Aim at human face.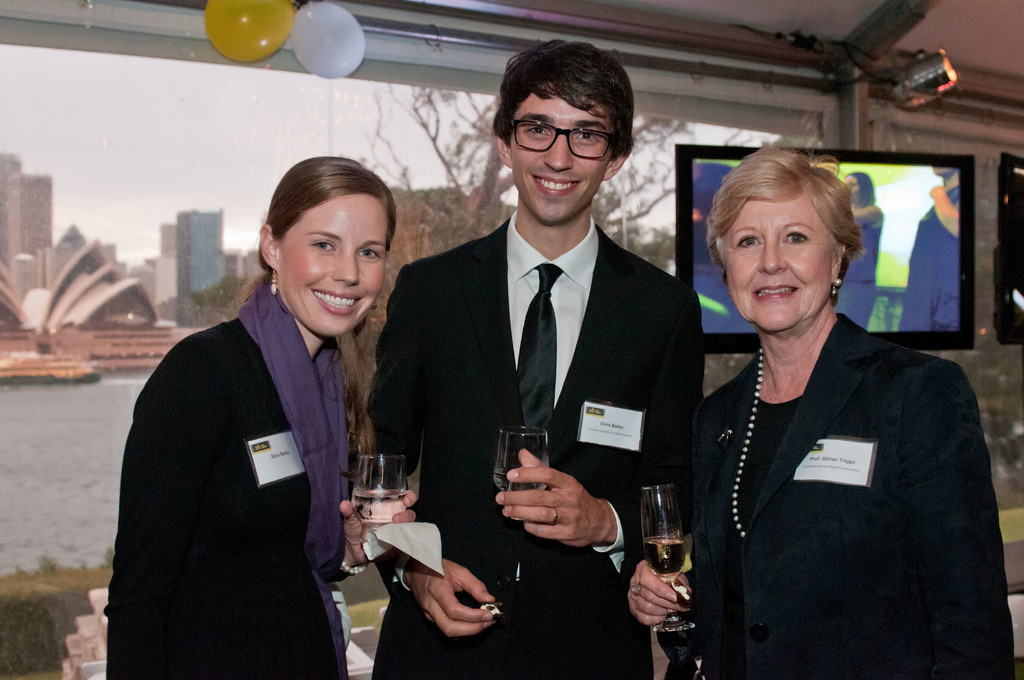
Aimed at select_region(728, 190, 841, 334).
